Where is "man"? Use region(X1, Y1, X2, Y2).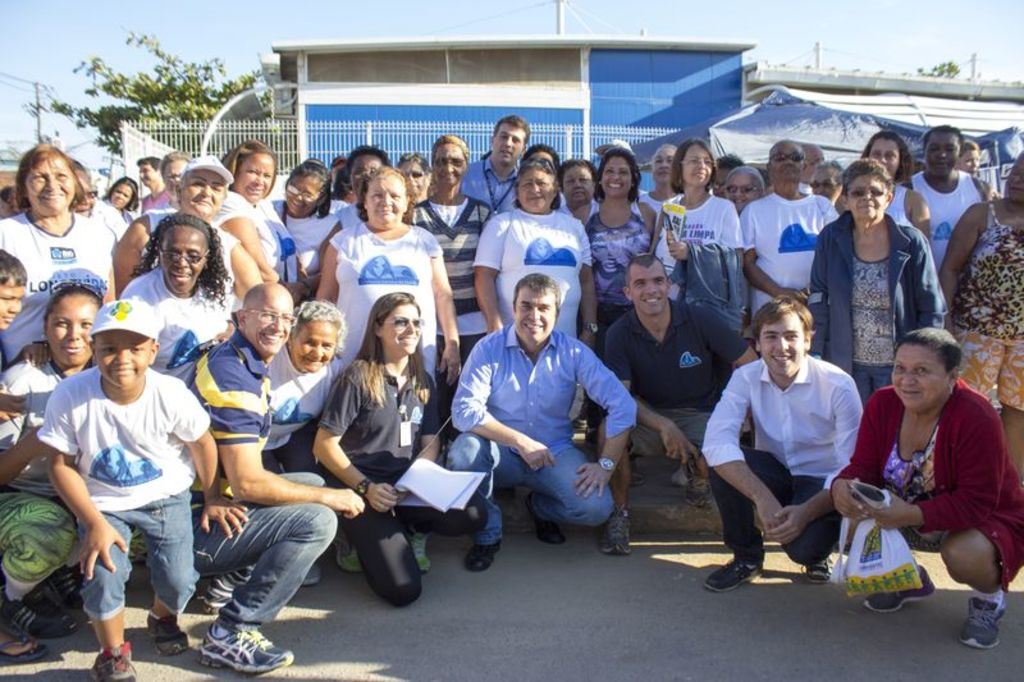
region(602, 251, 762, 560).
